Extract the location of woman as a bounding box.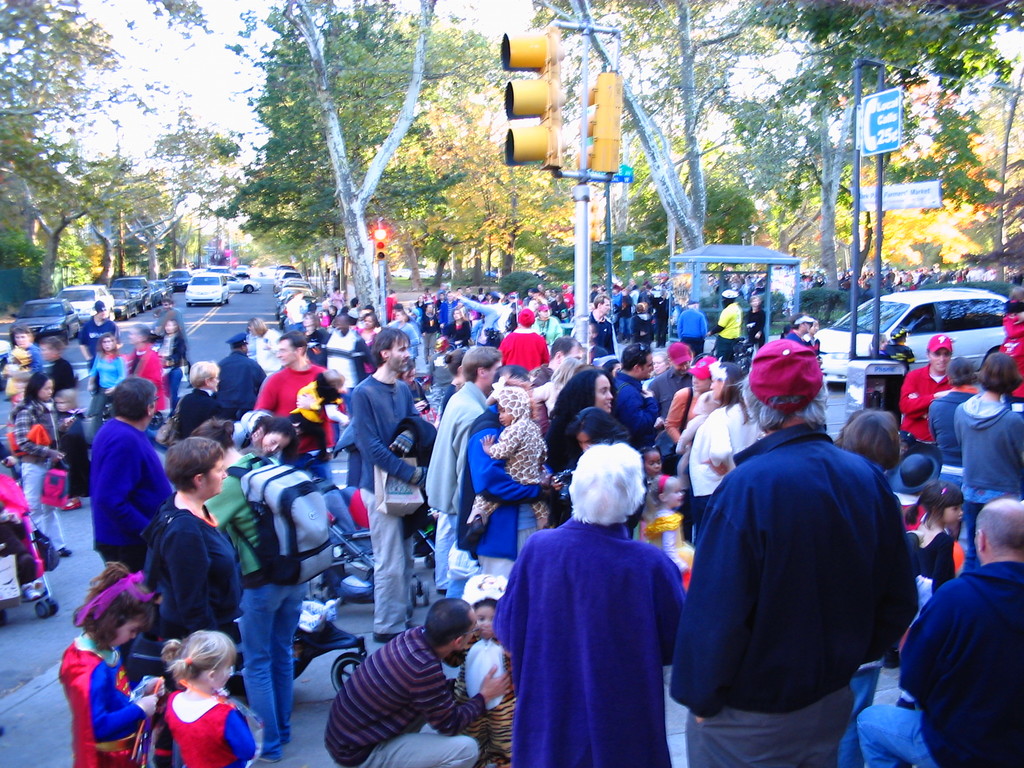
region(744, 294, 766, 354).
